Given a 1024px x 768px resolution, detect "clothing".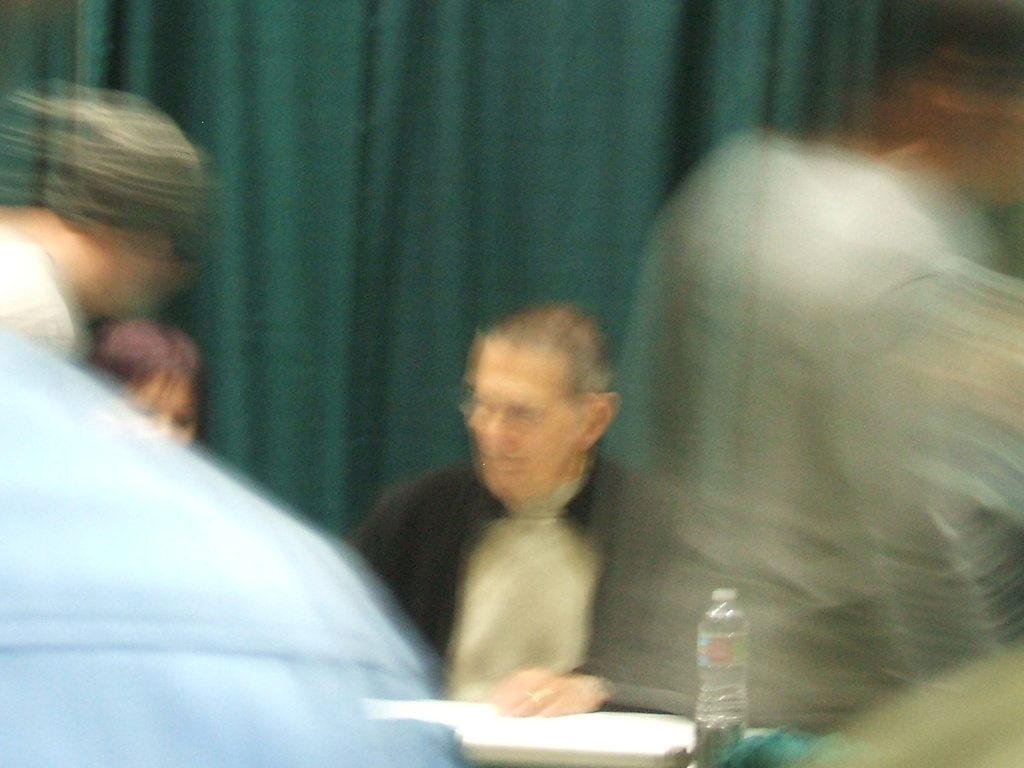
Rect(337, 458, 739, 719).
